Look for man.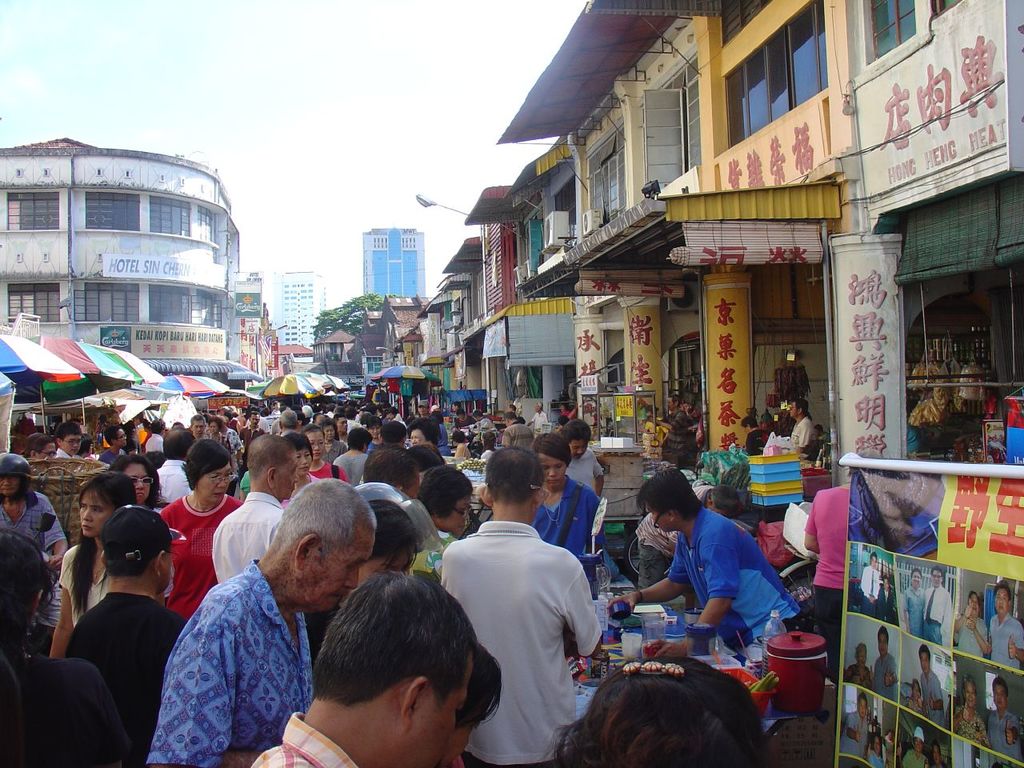
Found: locate(153, 430, 193, 496).
